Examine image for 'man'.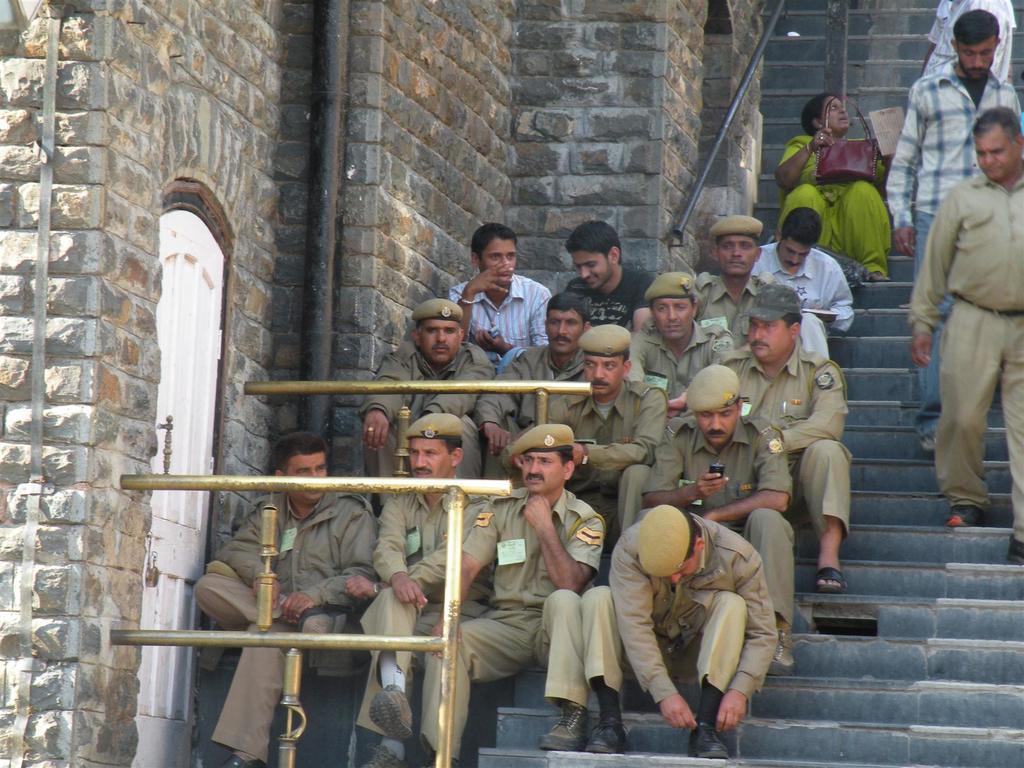
Examination result: detection(184, 430, 381, 767).
